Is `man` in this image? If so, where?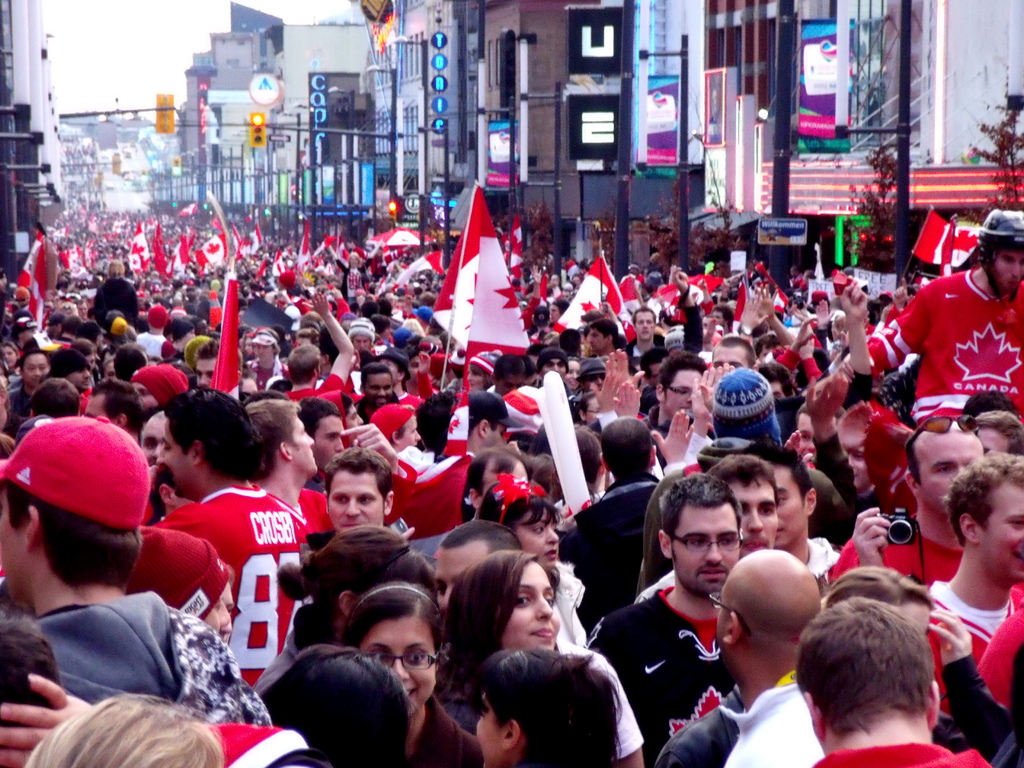
Yes, at locate(607, 480, 774, 764).
